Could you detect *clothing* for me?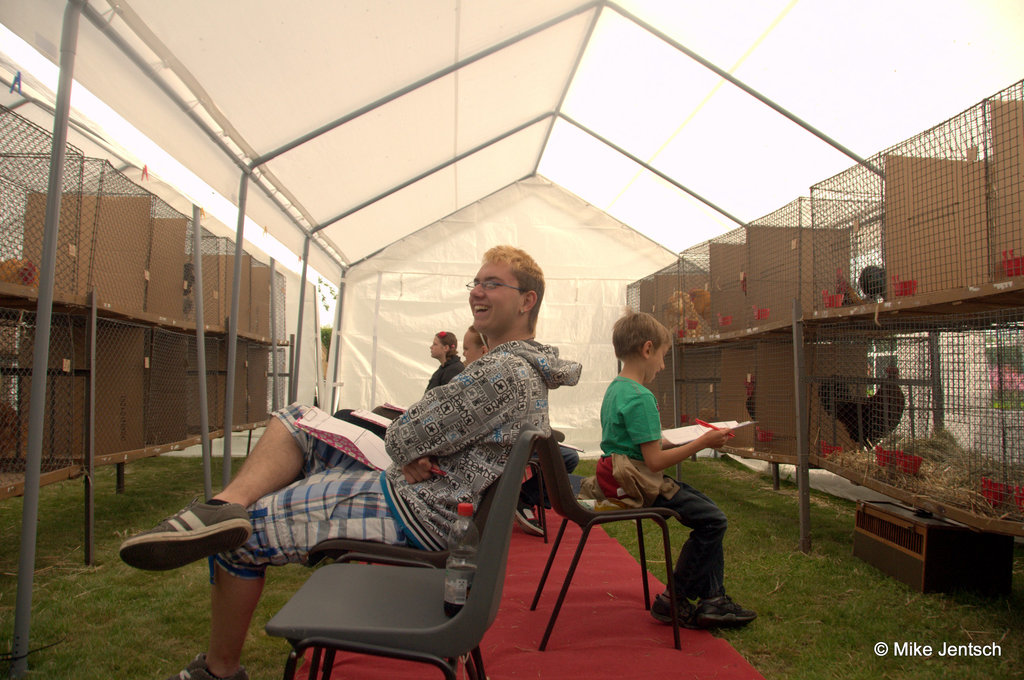
Detection result: rect(200, 325, 543, 633).
